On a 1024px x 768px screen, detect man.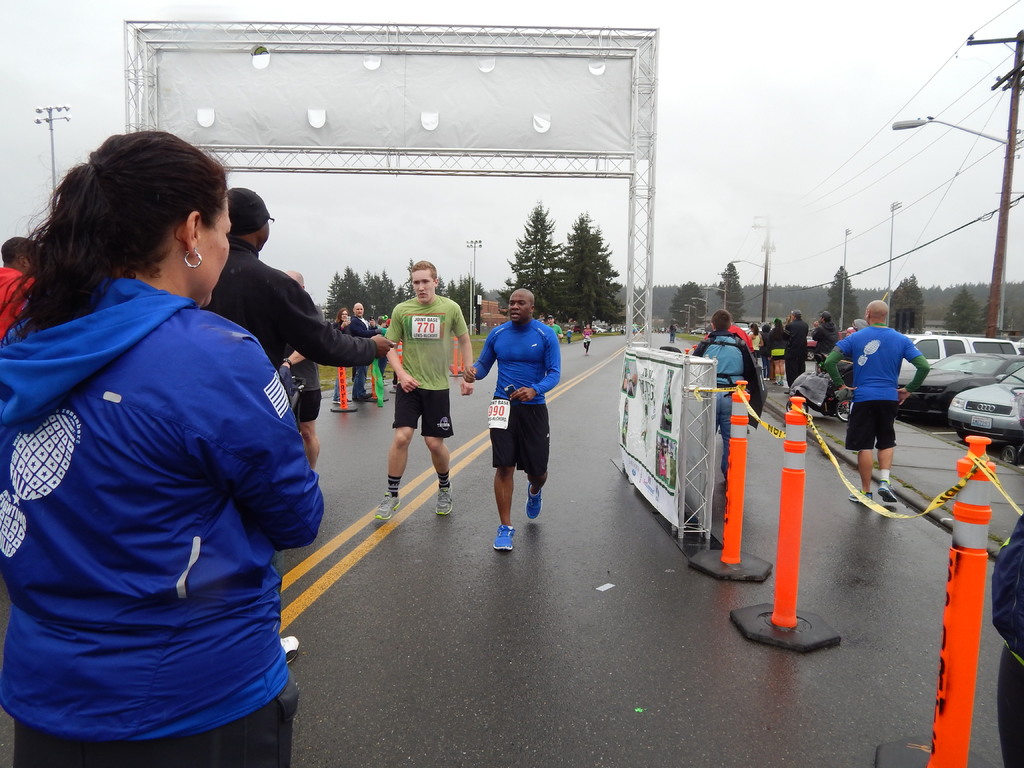
x1=278, y1=271, x2=321, y2=472.
